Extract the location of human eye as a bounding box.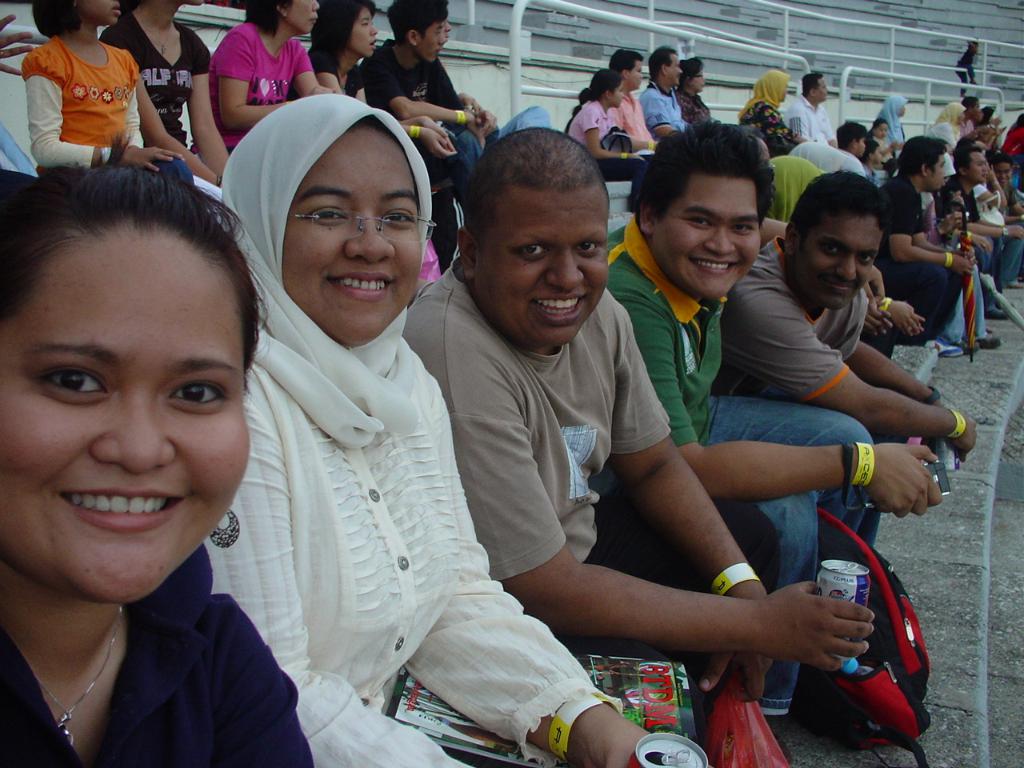
(left=570, top=240, right=602, bottom=256).
